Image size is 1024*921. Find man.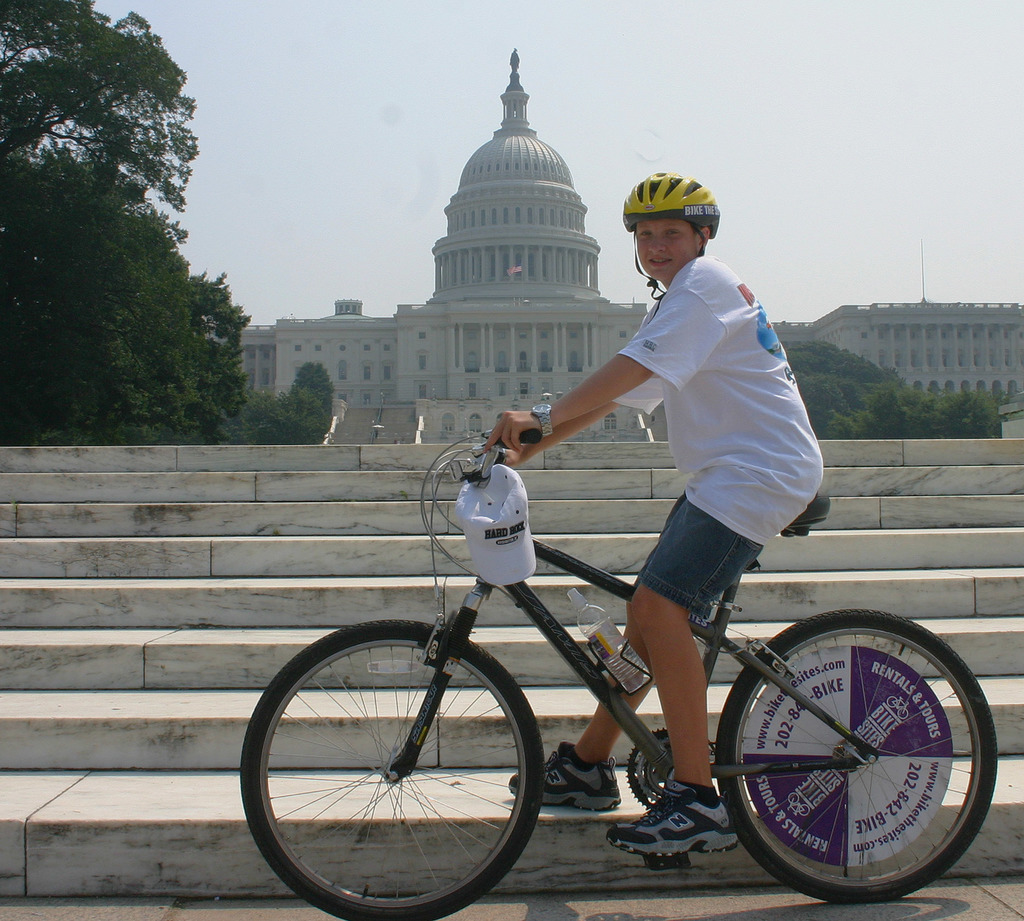
(x1=506, y1=172, x2=817, y2=779).
